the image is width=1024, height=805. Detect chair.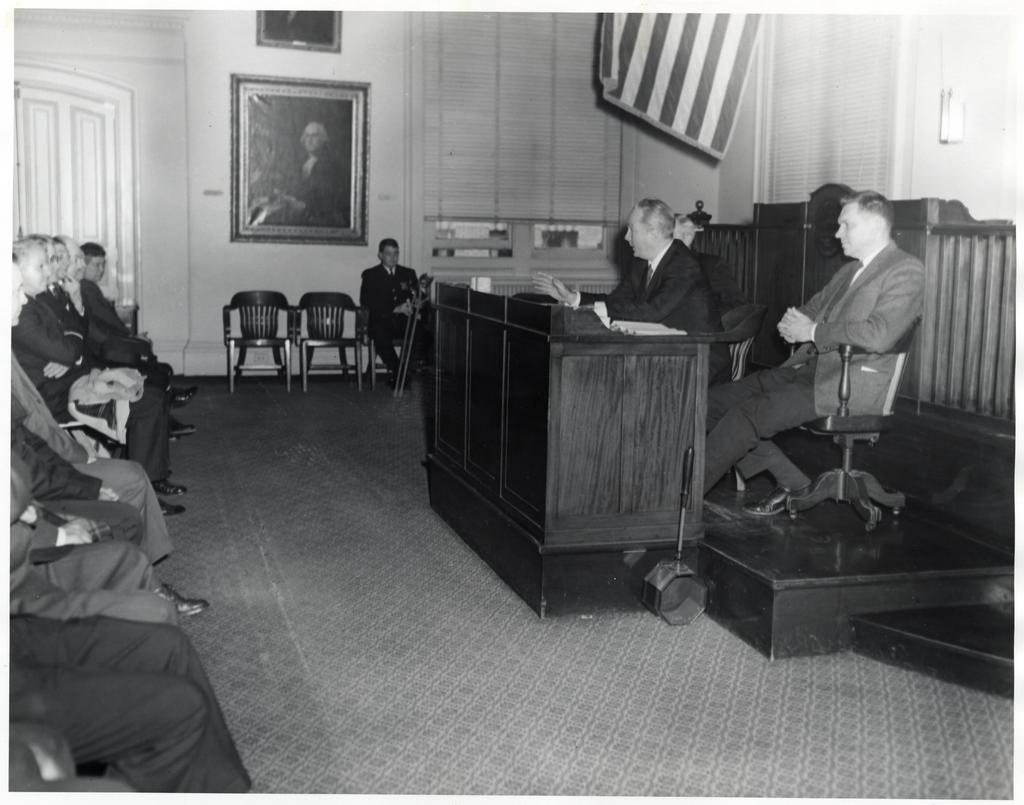
Detection: 719:297:767:379.
